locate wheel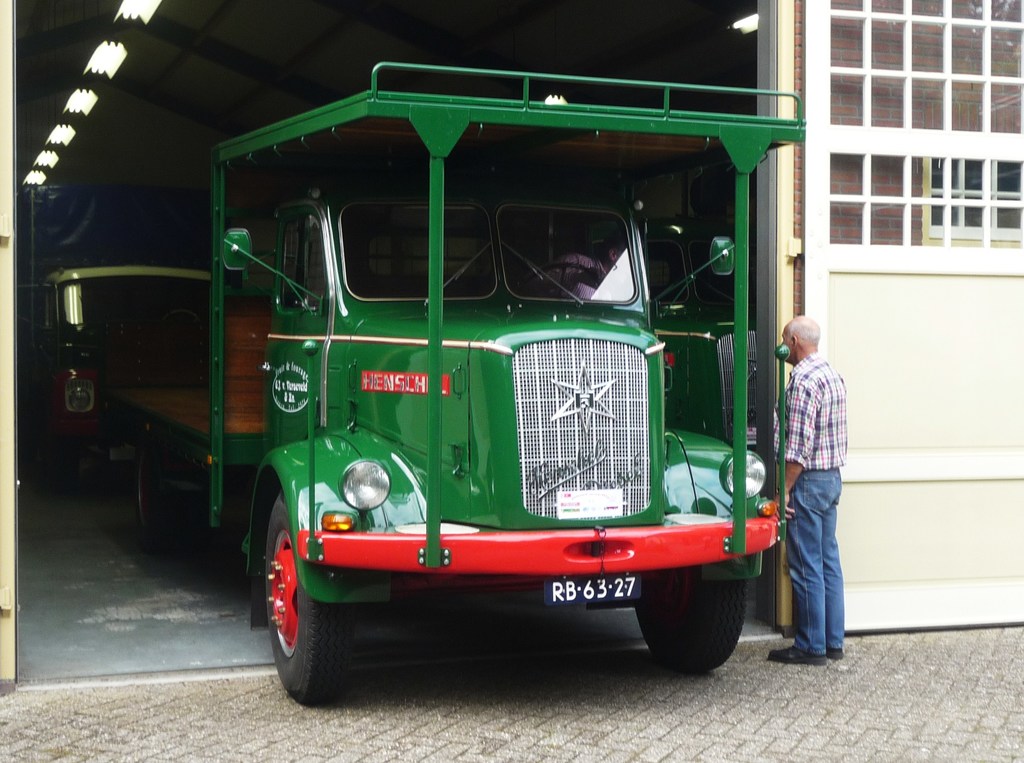
522,262,598,299
